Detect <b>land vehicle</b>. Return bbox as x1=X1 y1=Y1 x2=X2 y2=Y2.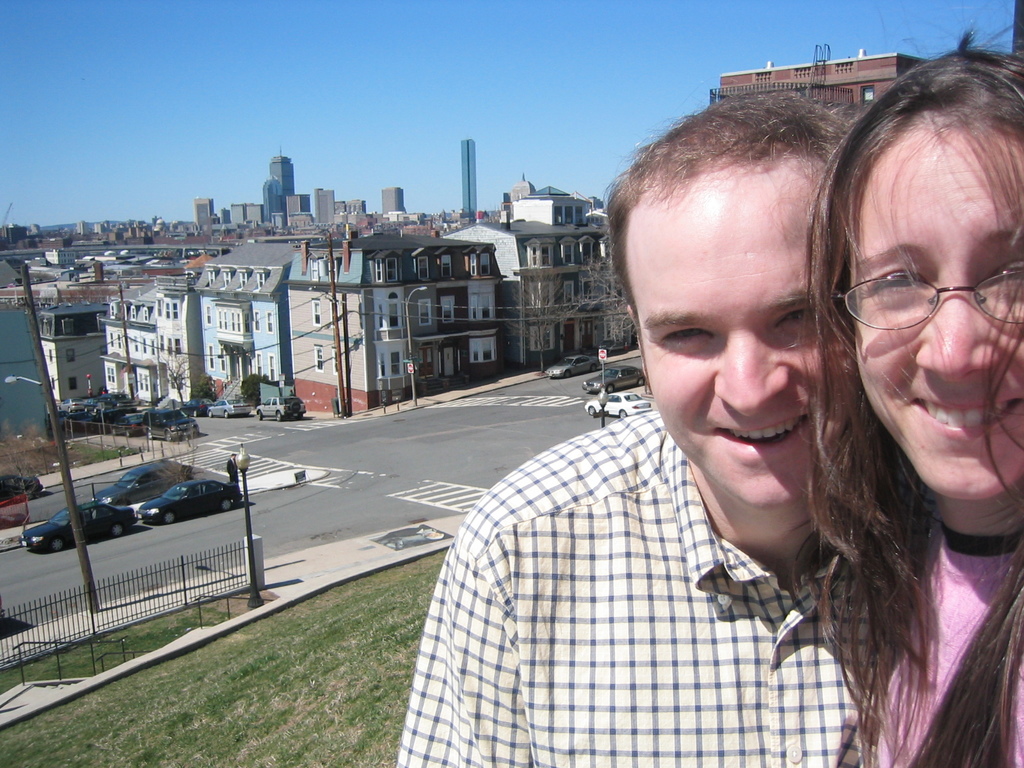
x1=113 y1=417 x2=143 y2=437.
